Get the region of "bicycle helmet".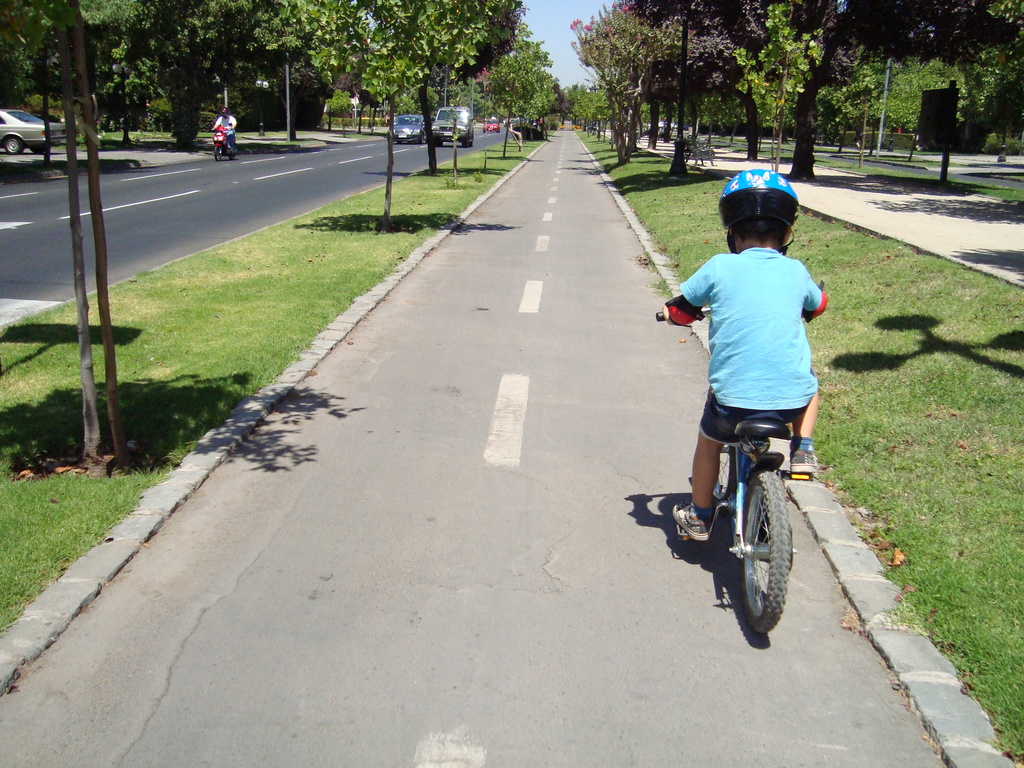
detection(719, 168, 799, 253).
